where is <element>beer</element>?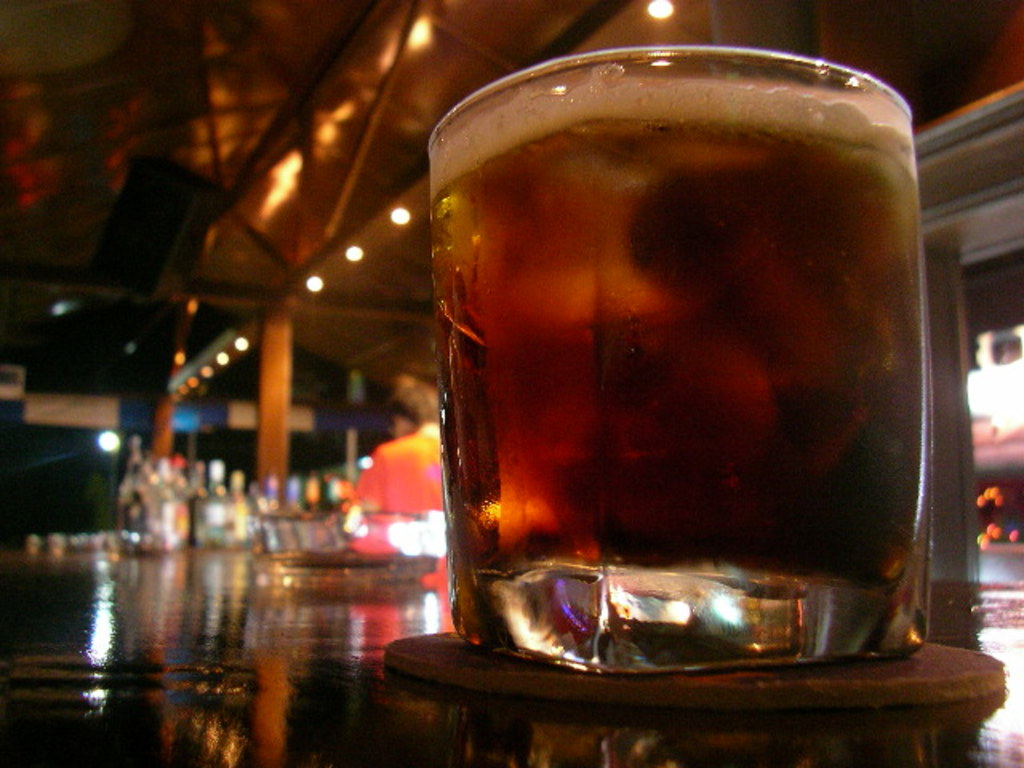
<region>427, 38, 949, 688</region>.
